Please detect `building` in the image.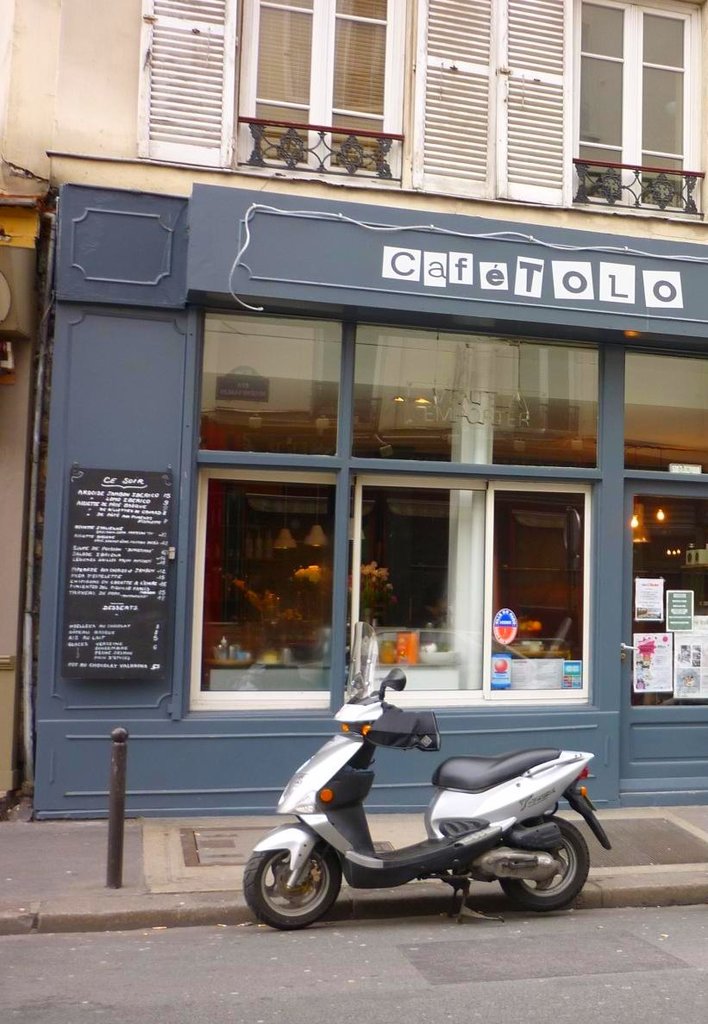
0/0/707/804.
